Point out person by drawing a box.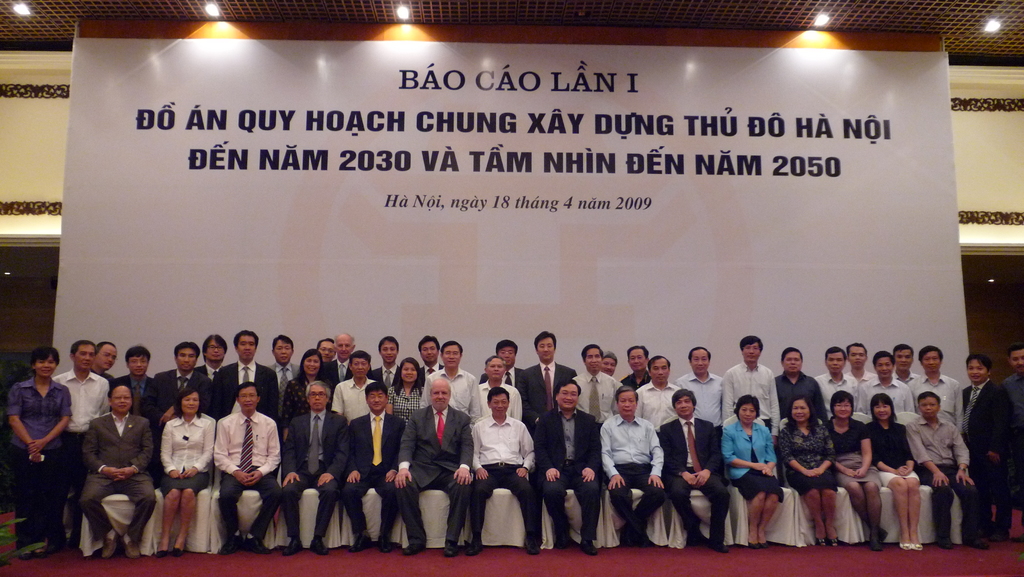
394, 381, 474, 555.
